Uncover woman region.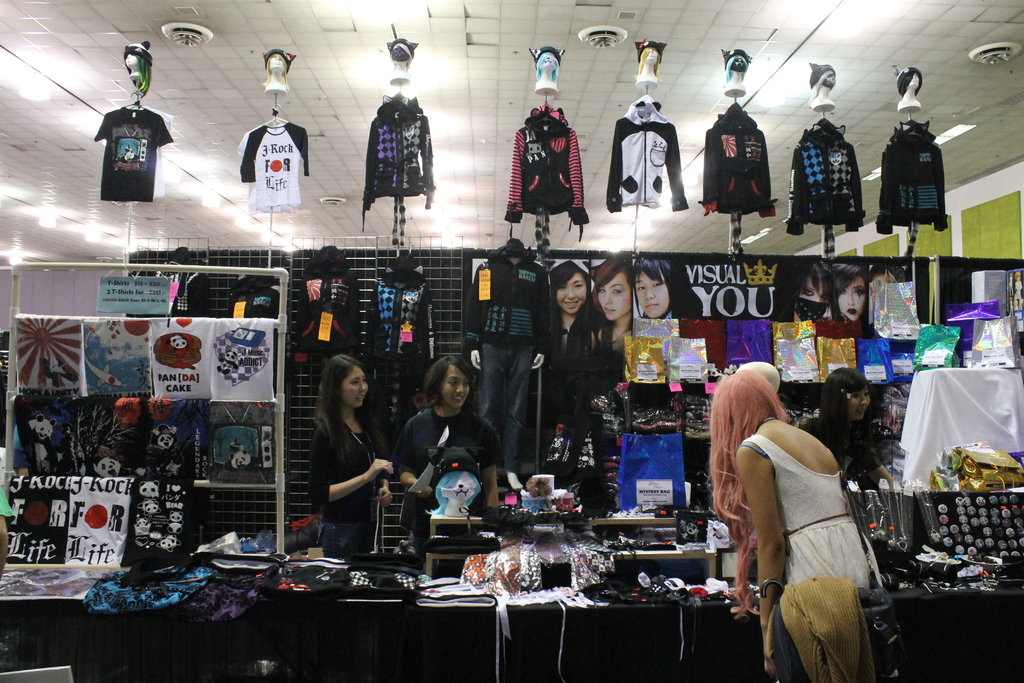
Uncovered: region(725, 361, 896, 682).
